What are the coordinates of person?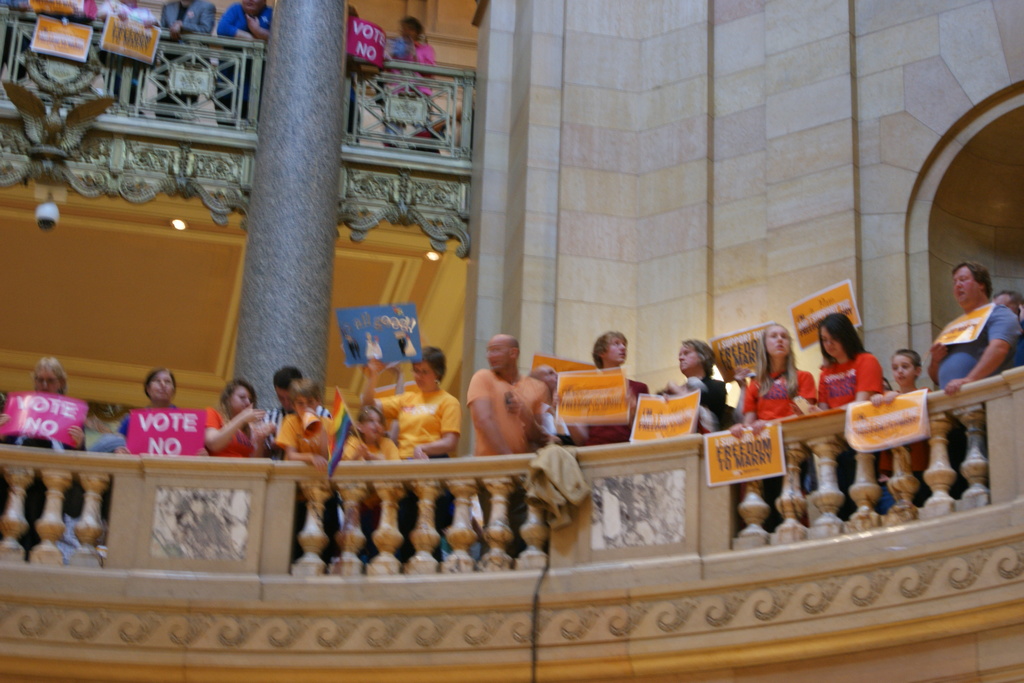
1:354:90:555.
